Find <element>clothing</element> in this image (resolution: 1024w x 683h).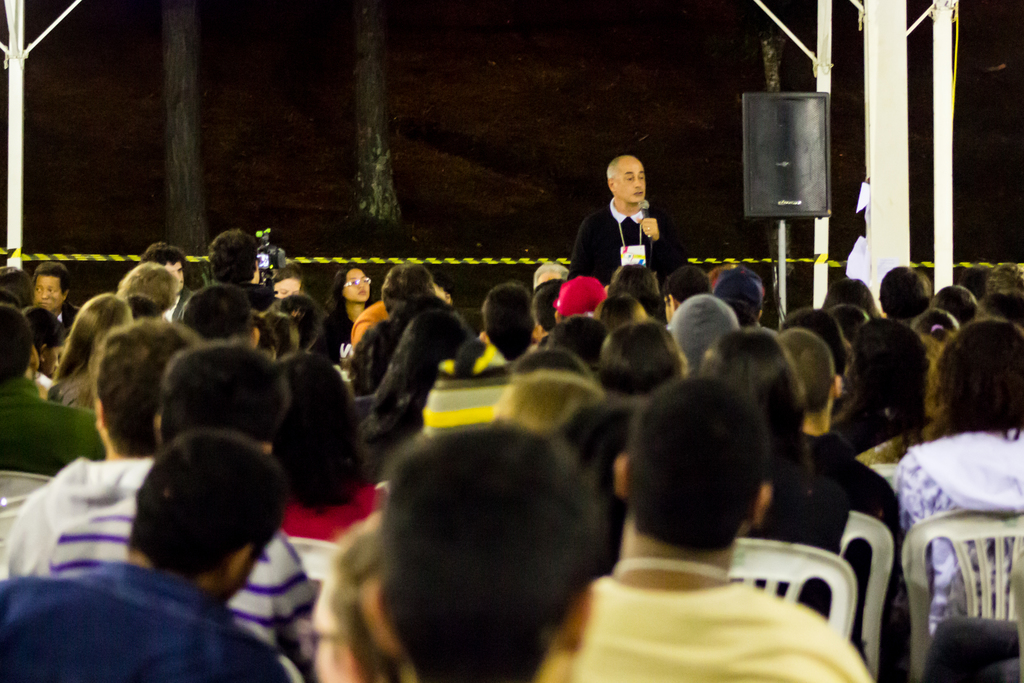
region(576, 549, 868, 682).
